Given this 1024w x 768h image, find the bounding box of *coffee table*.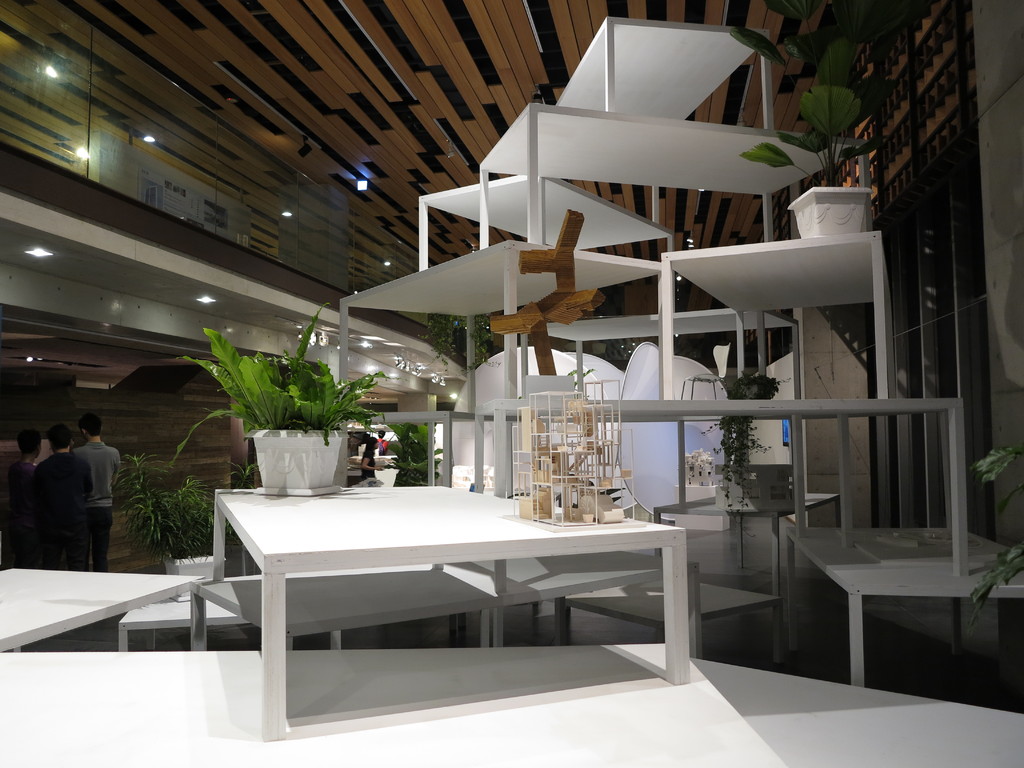
select_region(202, 484, 686, 737).
